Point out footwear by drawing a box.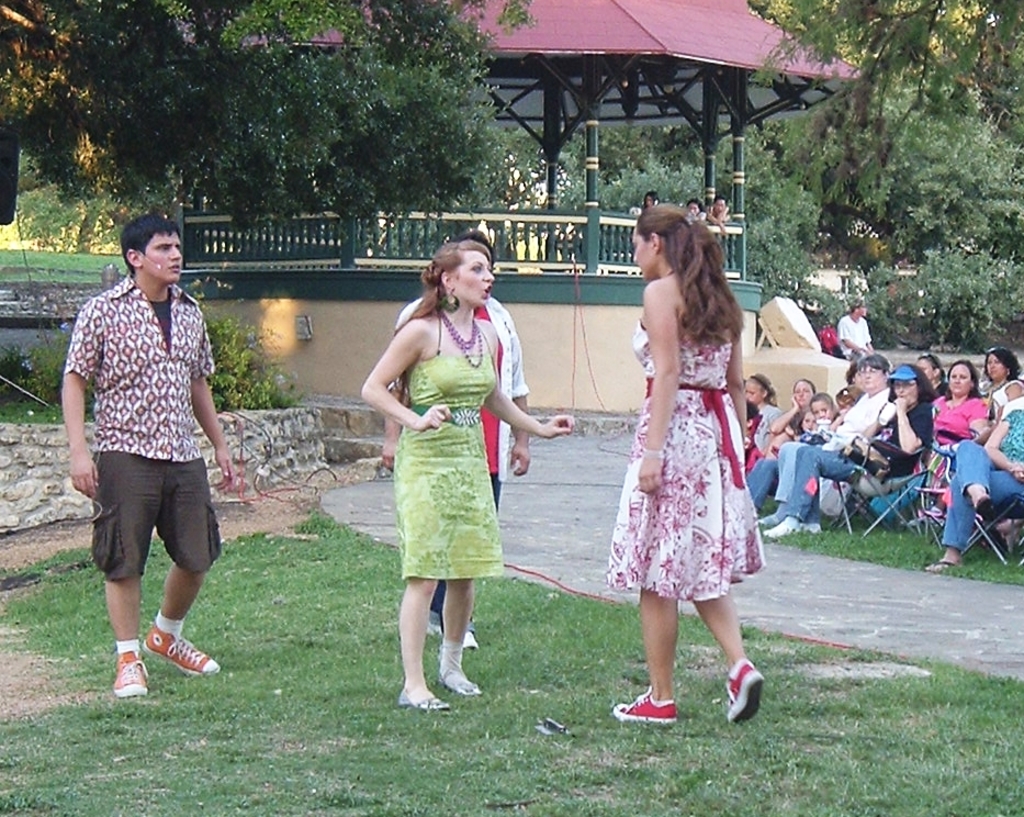
x1=612 y1=686 x2=679 y2=721.
